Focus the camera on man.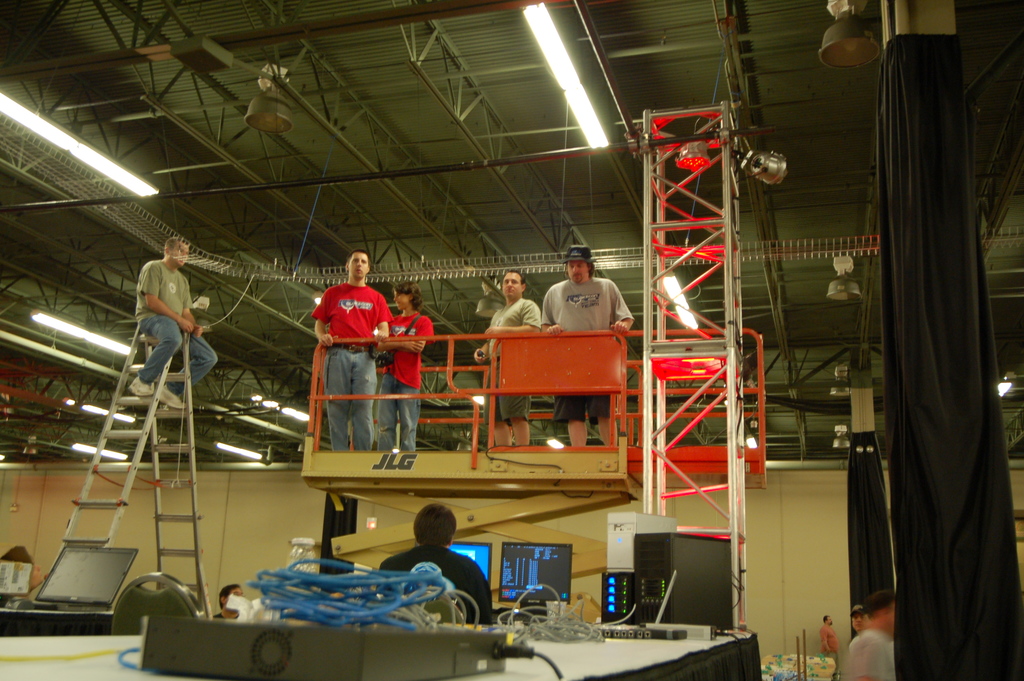
Focus region: 539/243/632/448.
